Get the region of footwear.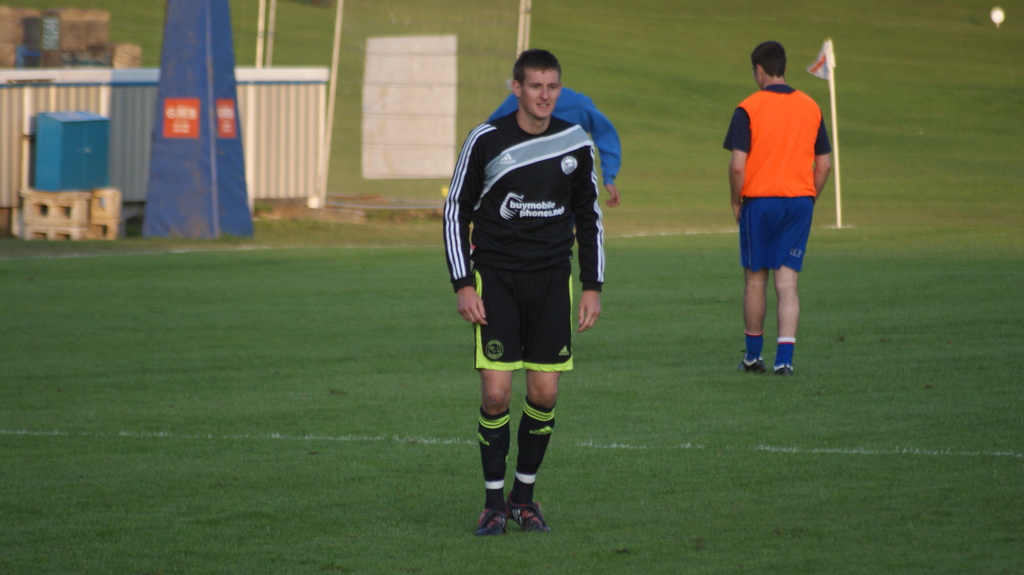
479,508,506,532.
